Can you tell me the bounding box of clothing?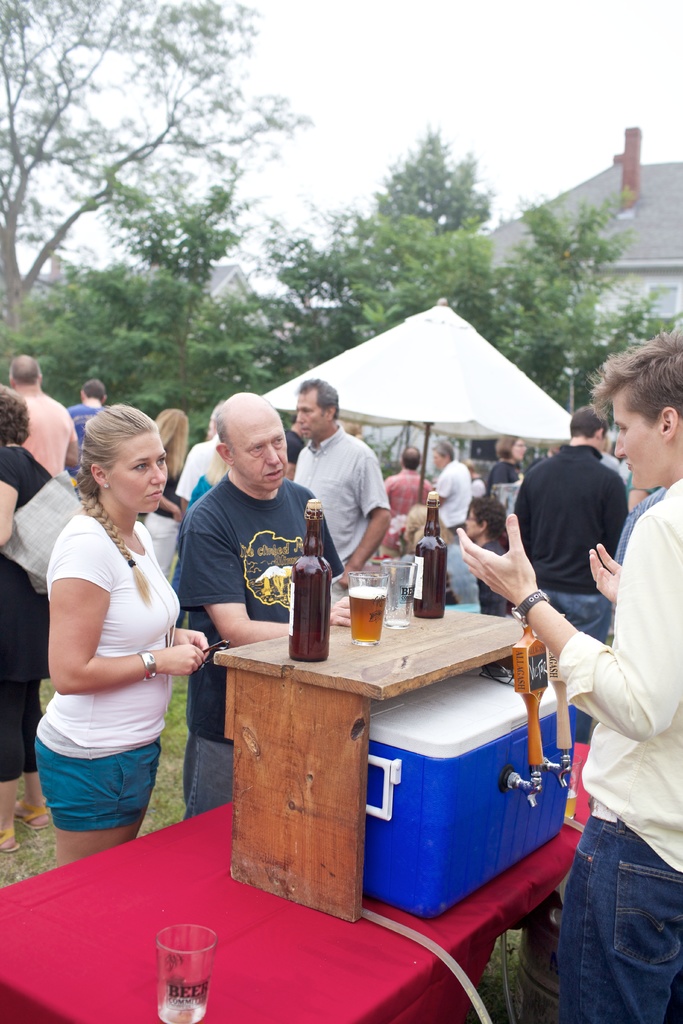
BBox(36, 490, 186, 839).
